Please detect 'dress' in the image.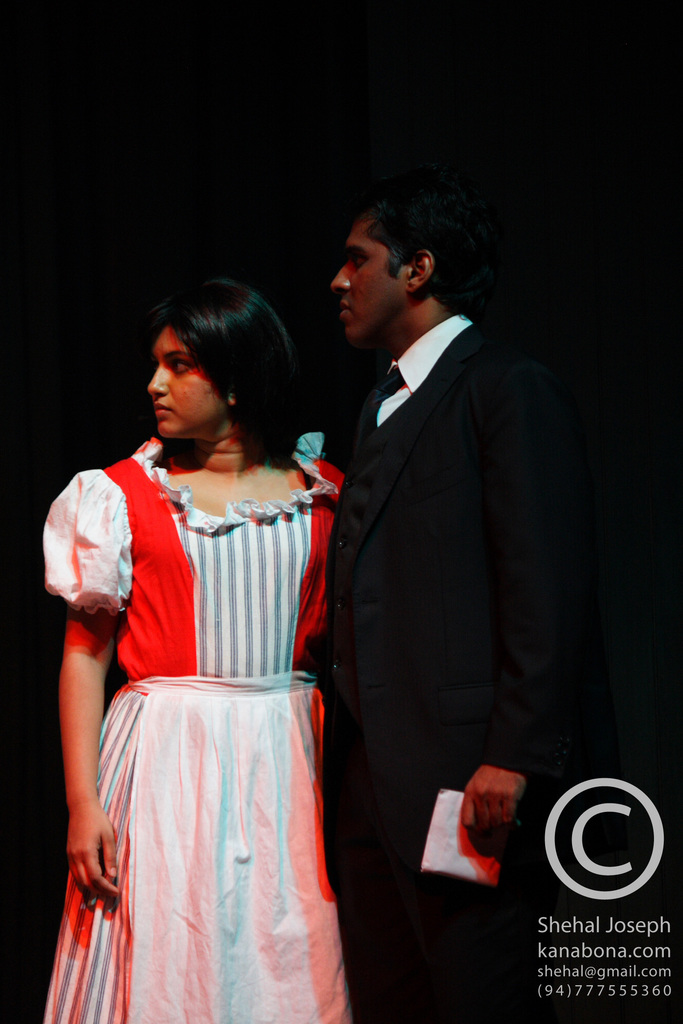
{"x1": 43, "y1": 433, "x2": 357, "y2": 1023}.
